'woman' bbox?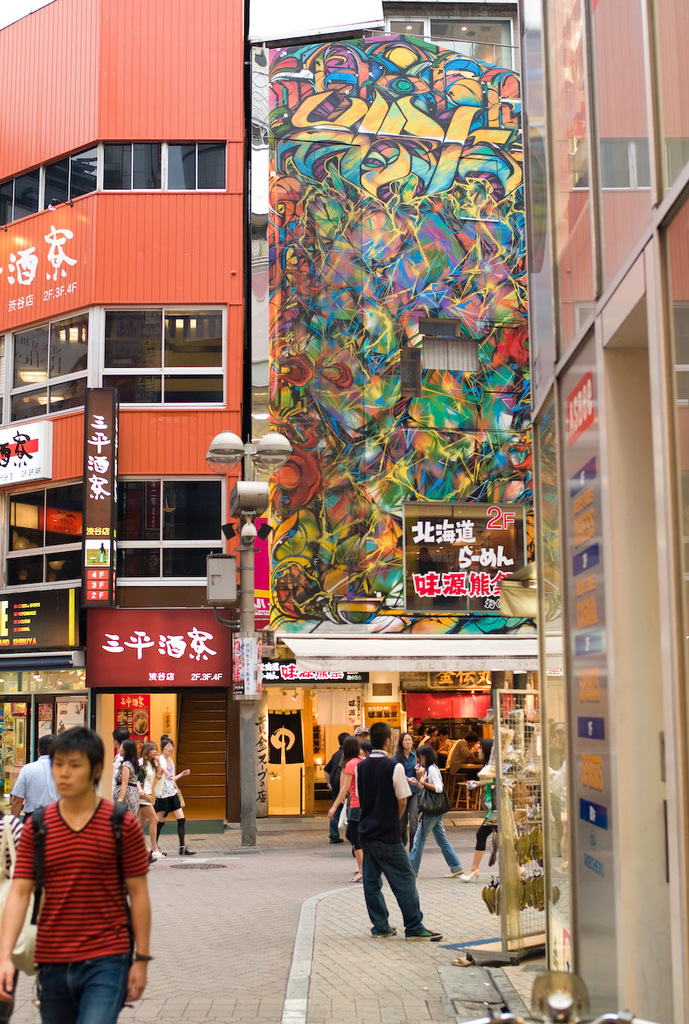
box(148, 733, 196, 866)
